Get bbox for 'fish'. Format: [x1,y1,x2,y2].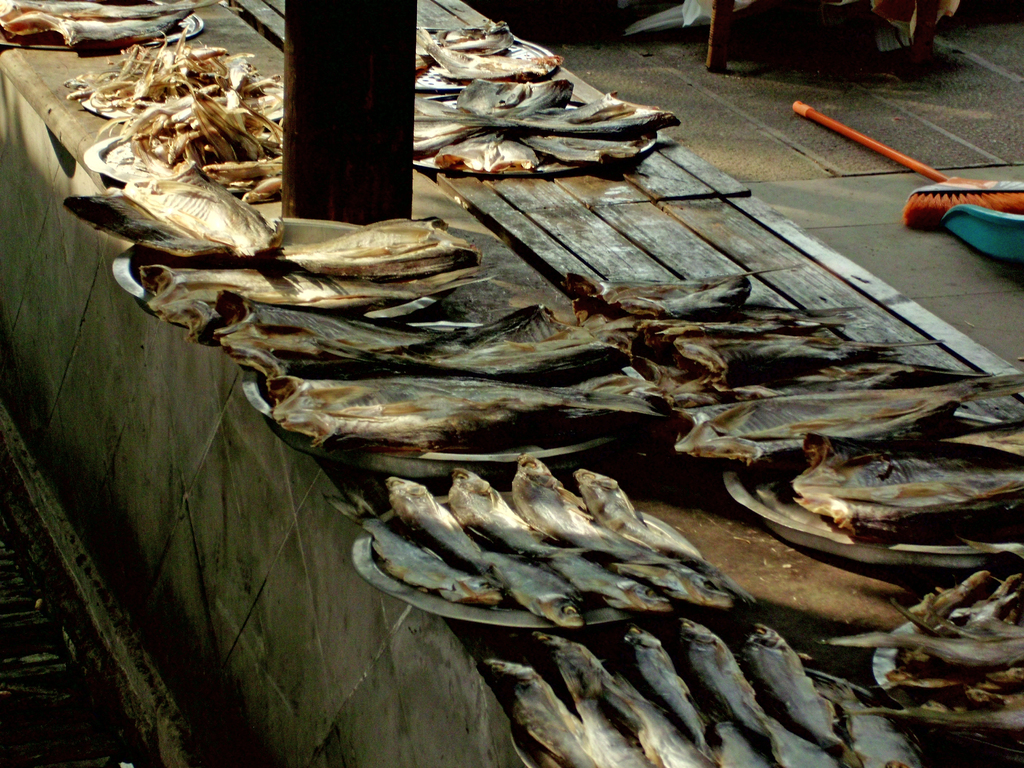
[783,451,1023,538].
